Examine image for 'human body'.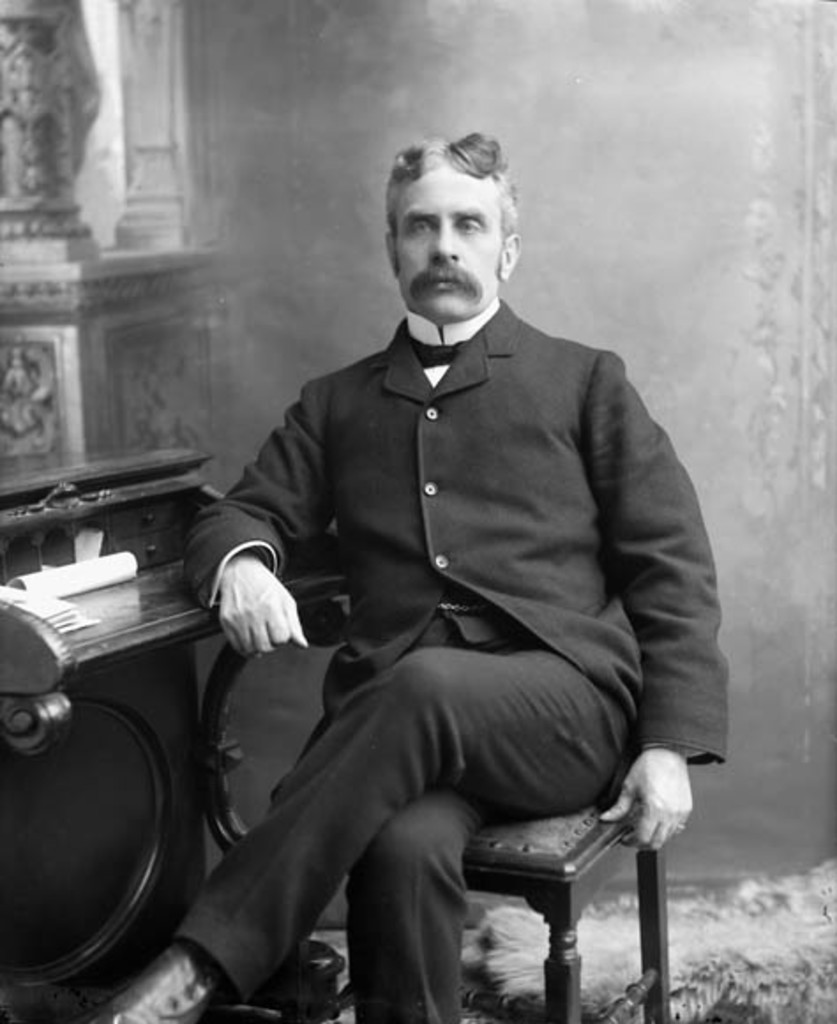
Examination result: <box>175,161,705,1005</box>.
